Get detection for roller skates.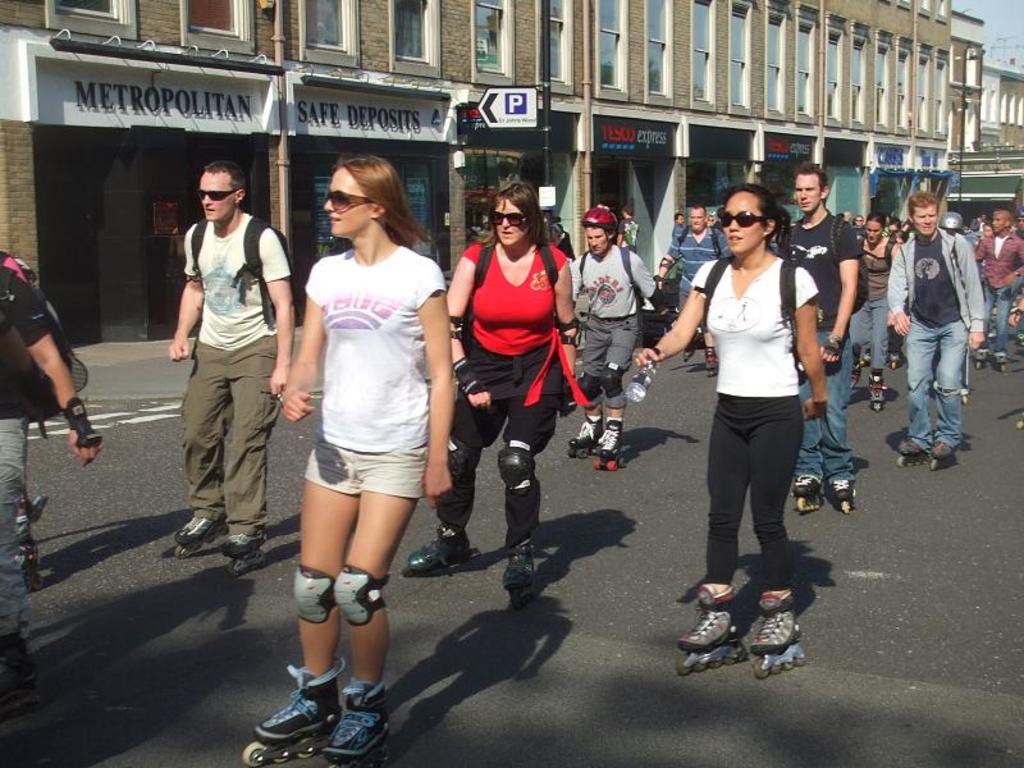
Detection: [901,430,927,468].
